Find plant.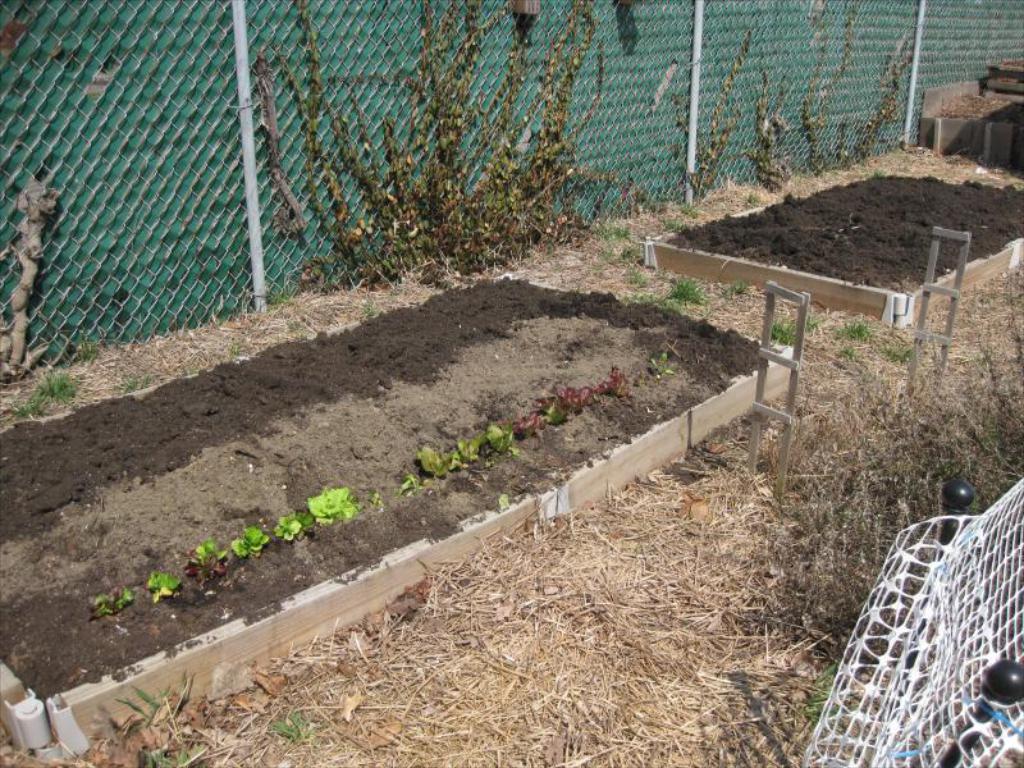
pyautogui.locateOnScreen(827, 306, 869, 342).
